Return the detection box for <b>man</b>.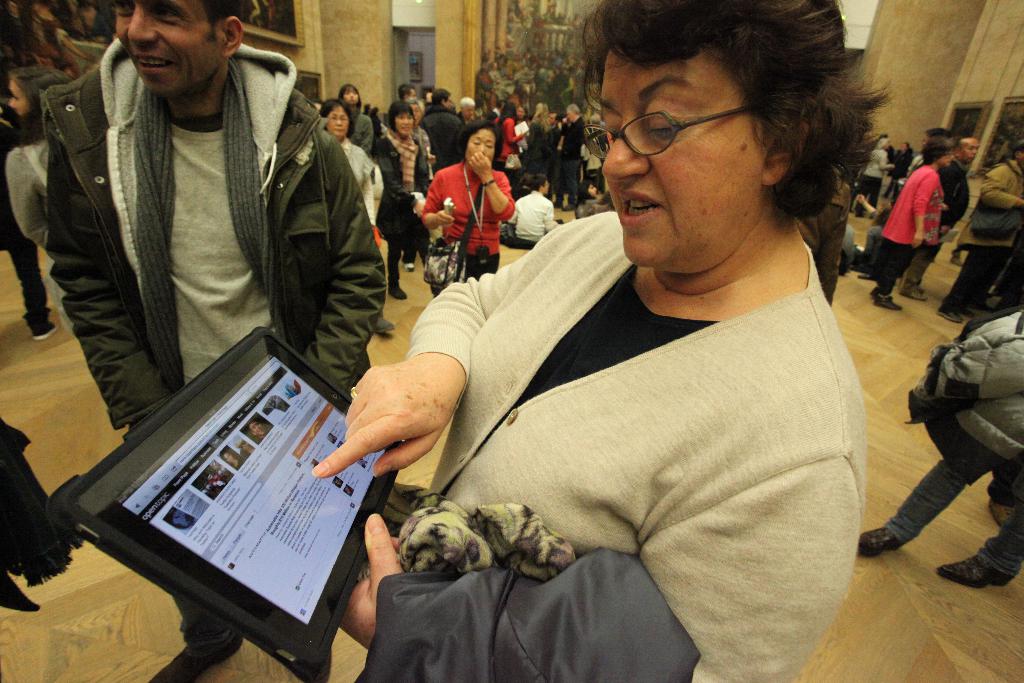
rect(924, 140, 980, 300).
